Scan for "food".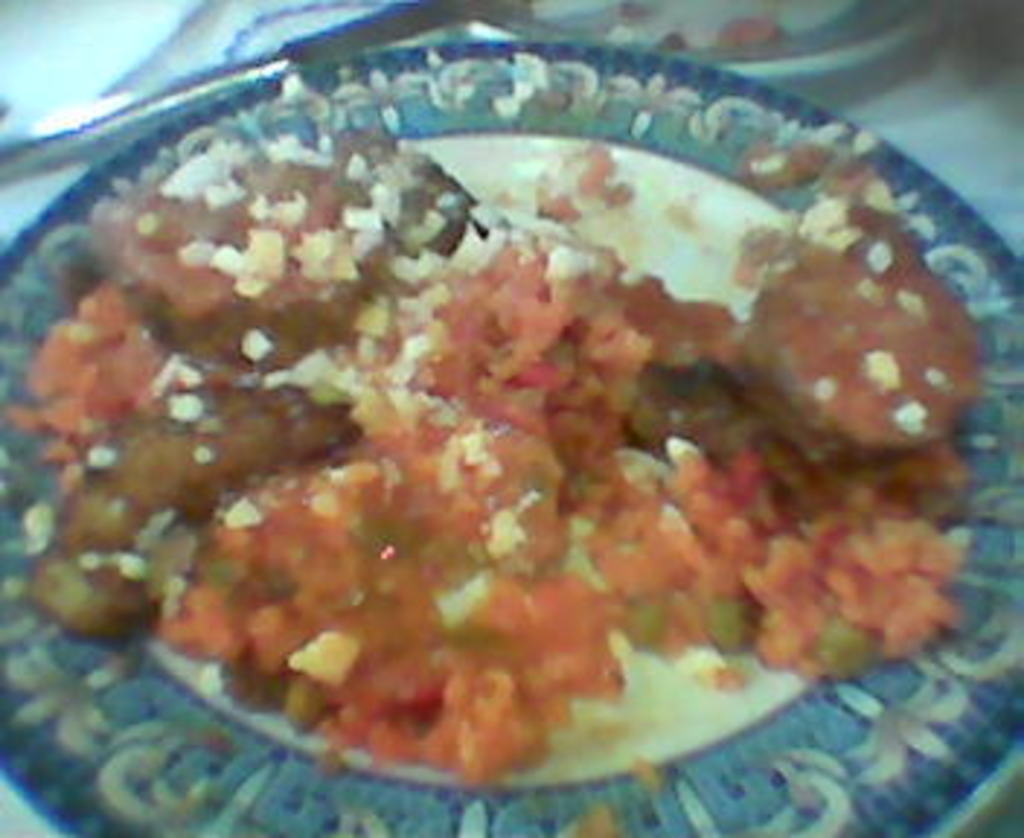
Scan result: x1=67 y1=35 x2=1001 y2=797.
